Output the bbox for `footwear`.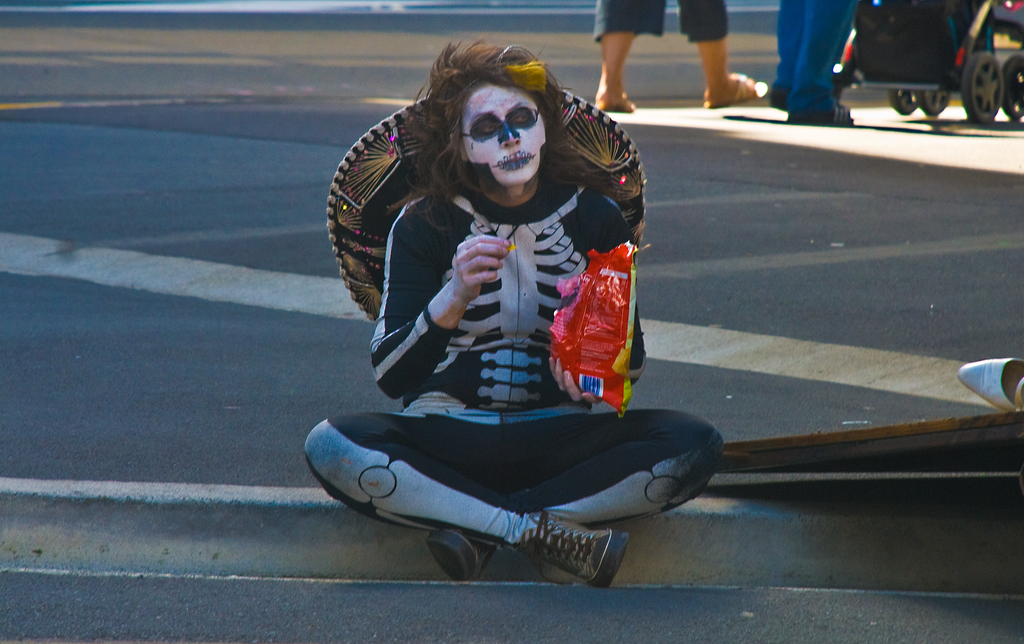
bbox=(426, 529, 479, 582).
